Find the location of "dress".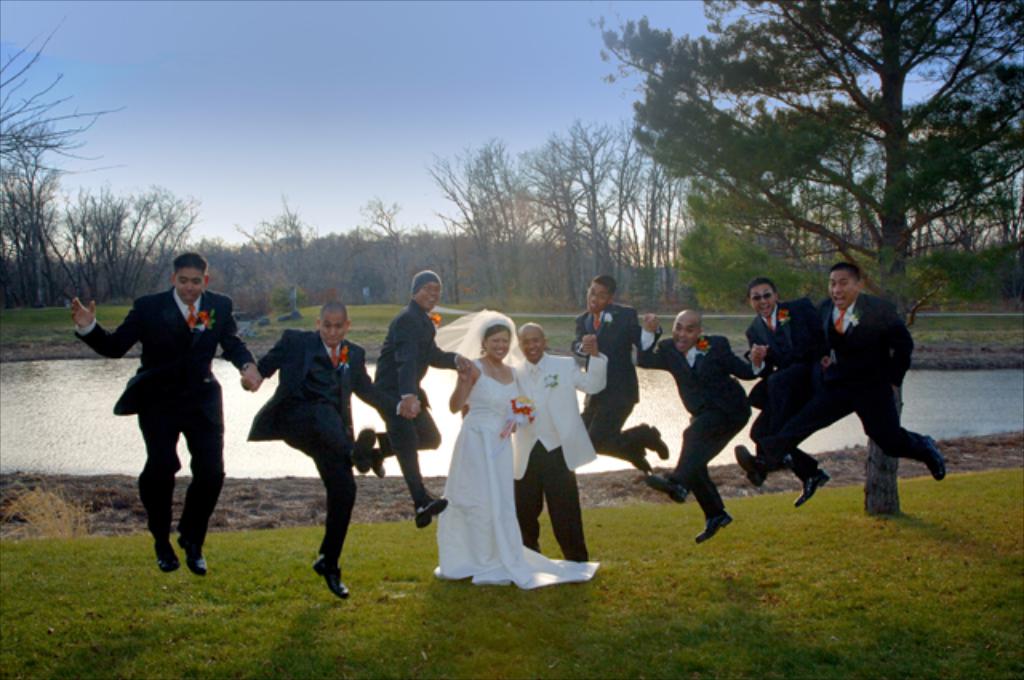
Location: {"x1": 435, "y1": 358, "x2": 602, "y2": 592}.
